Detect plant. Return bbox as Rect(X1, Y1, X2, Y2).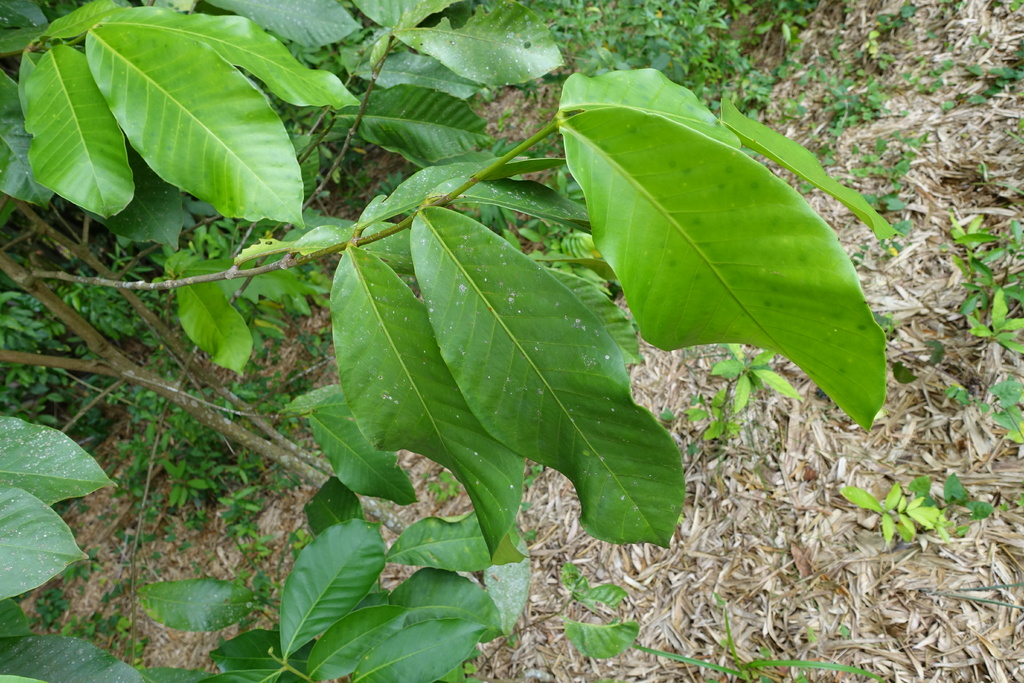
Rect(935, 94, 960, 110).
